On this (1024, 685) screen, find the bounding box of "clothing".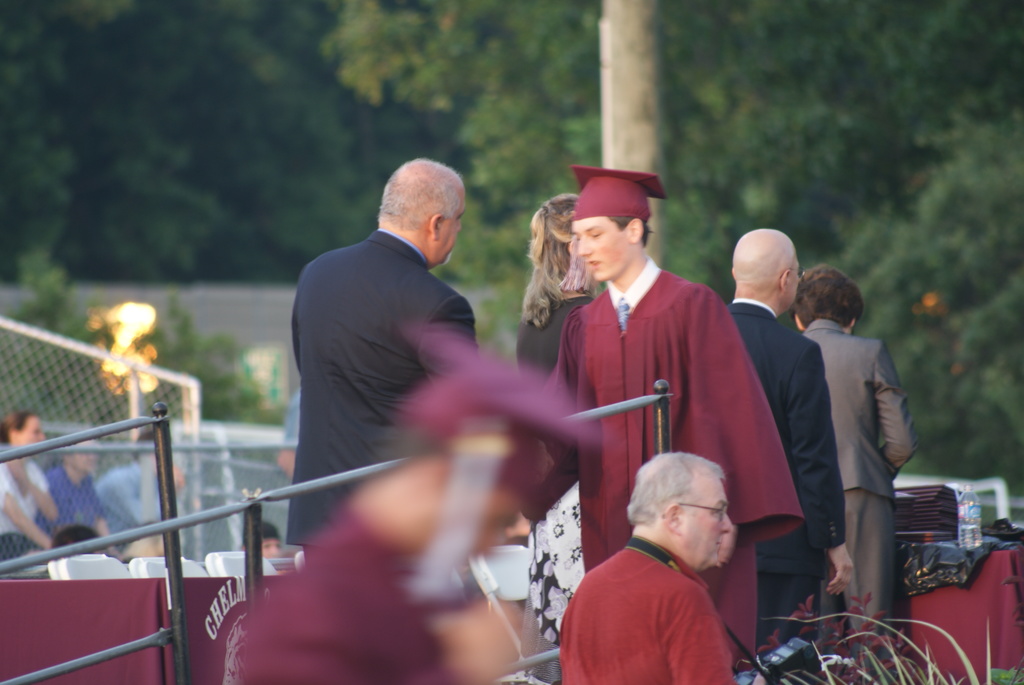
Bounding box: BBox(36, 462, 105, 537).
